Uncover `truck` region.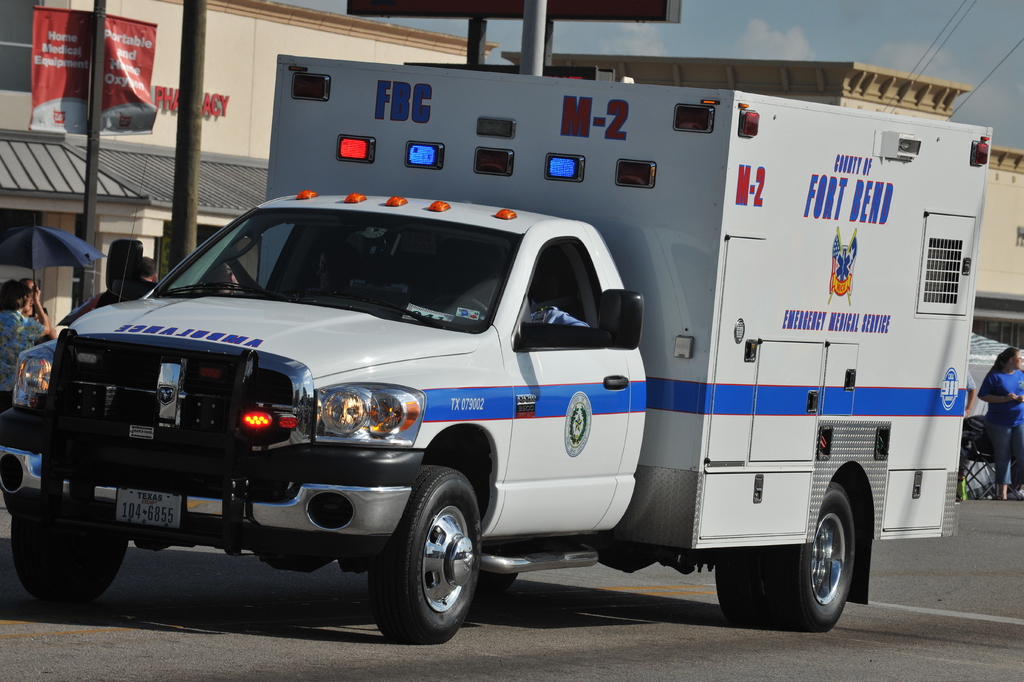
Uncovered: Rect(0, 56, 987, 642).
